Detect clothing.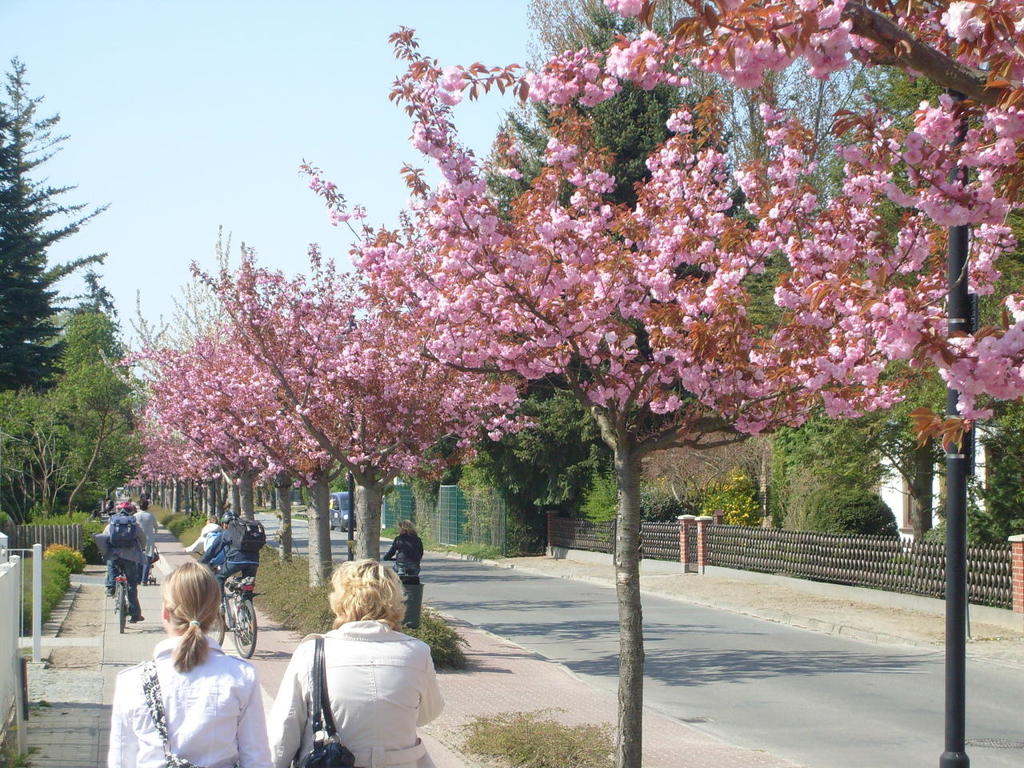
Detected at (left=109, top=632, right=283, bottom=767).
